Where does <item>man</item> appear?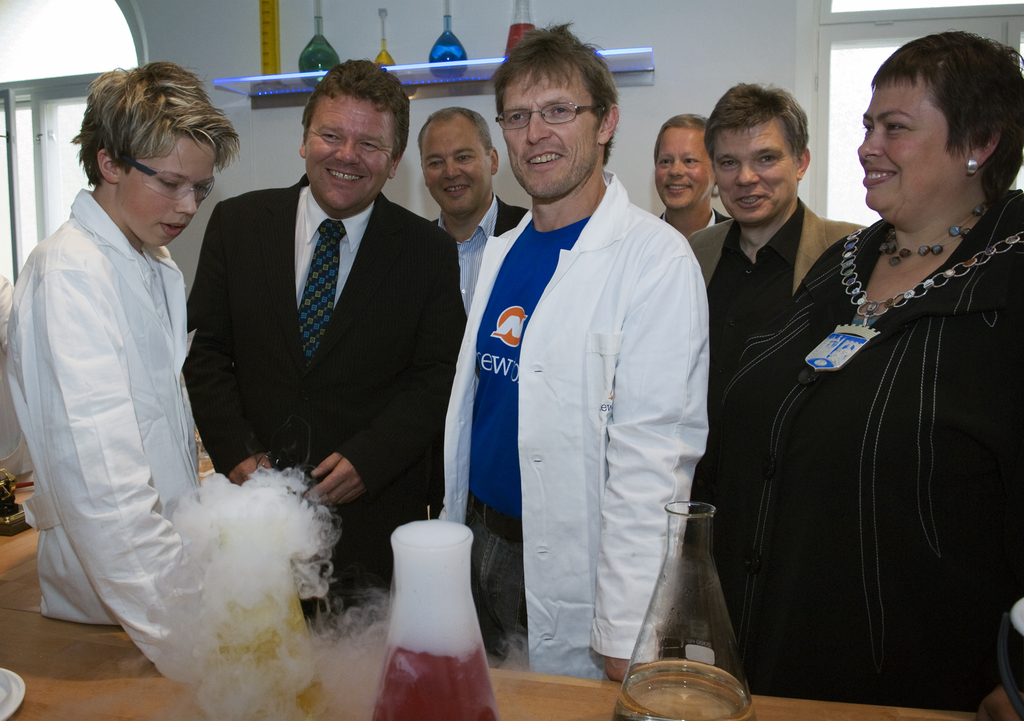
Appears at (x1=180, y1=56, x2=465, y2=610).
